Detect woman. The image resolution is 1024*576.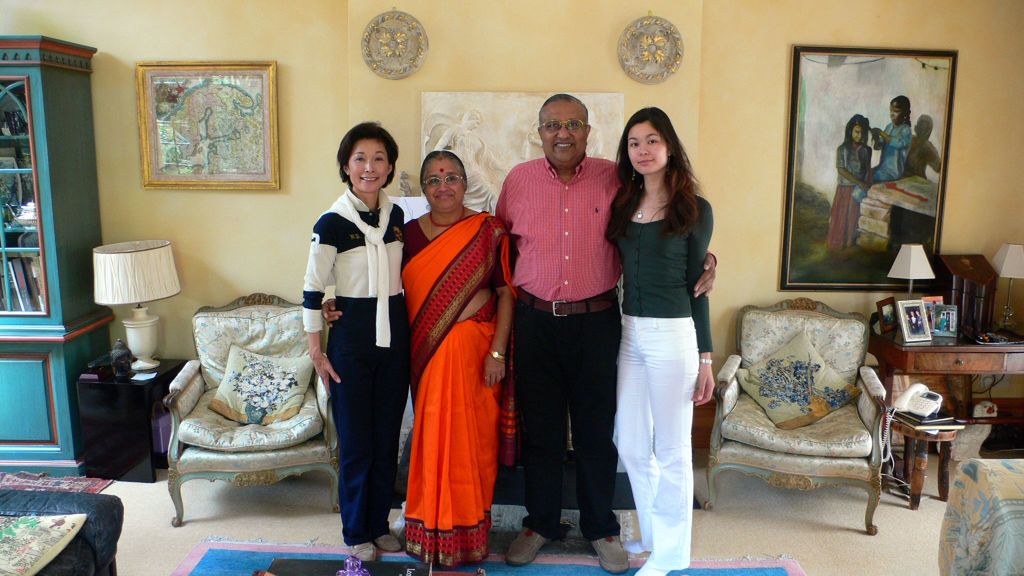
crop(319, 150, 514, 566).
